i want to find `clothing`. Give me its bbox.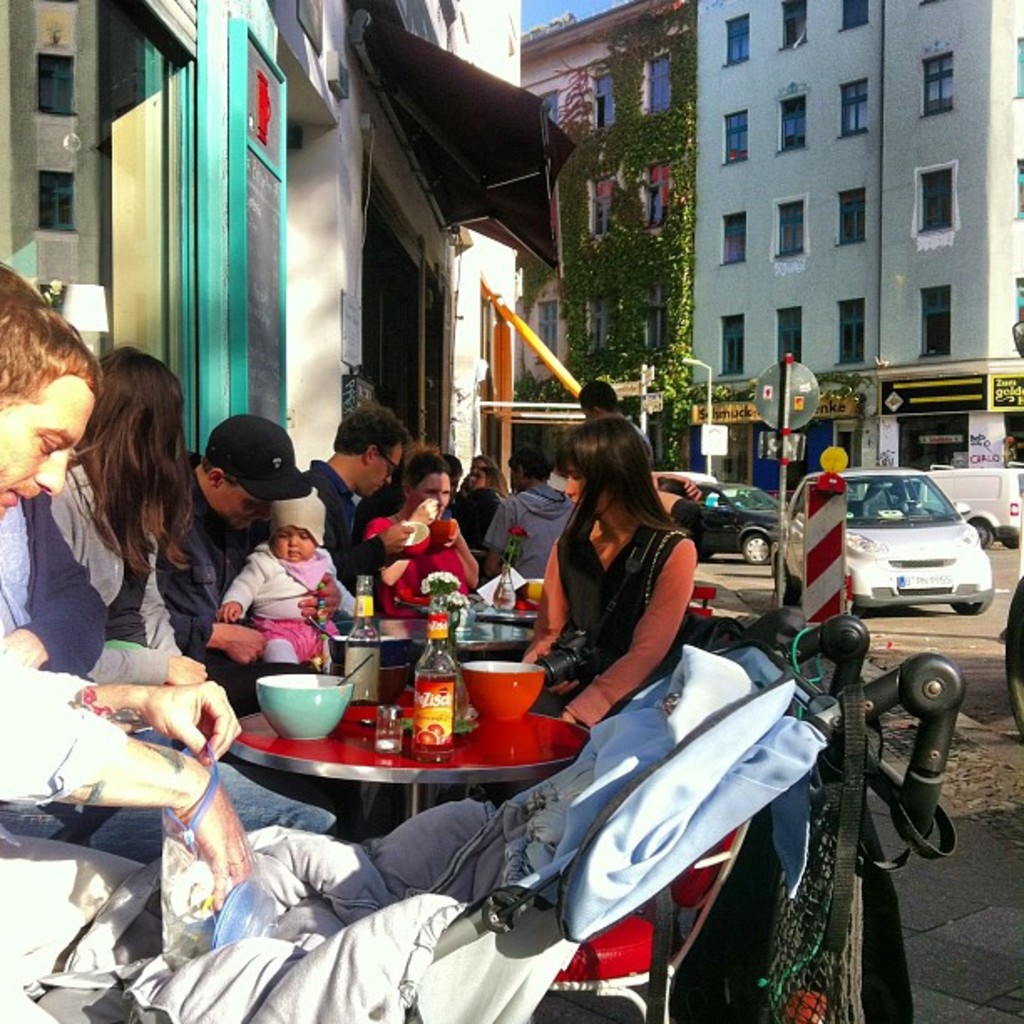
55:453:186:688.
